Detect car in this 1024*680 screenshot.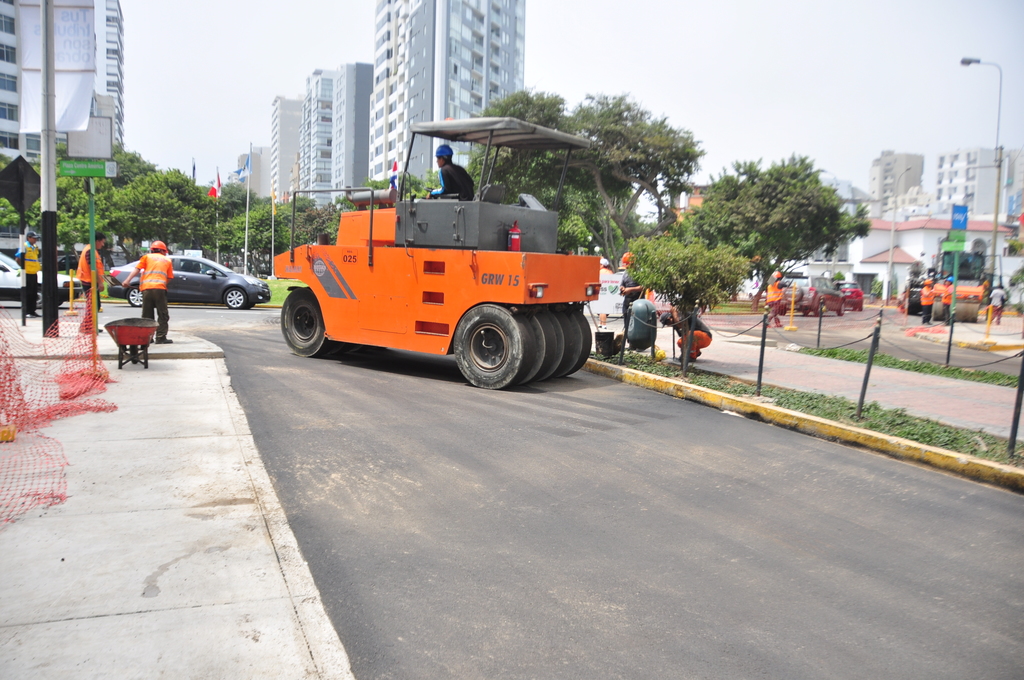
Detection: (left=740, top=277, right=765, bottom=301).
